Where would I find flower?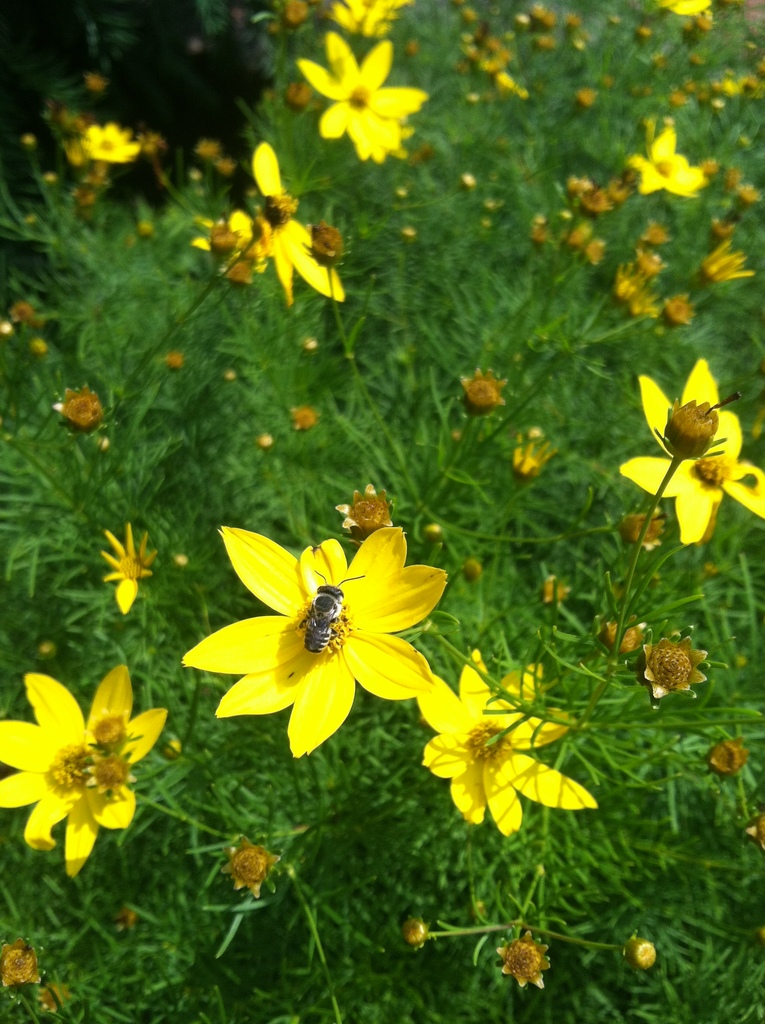
At <region>0, 664, 172, 889</region>.
